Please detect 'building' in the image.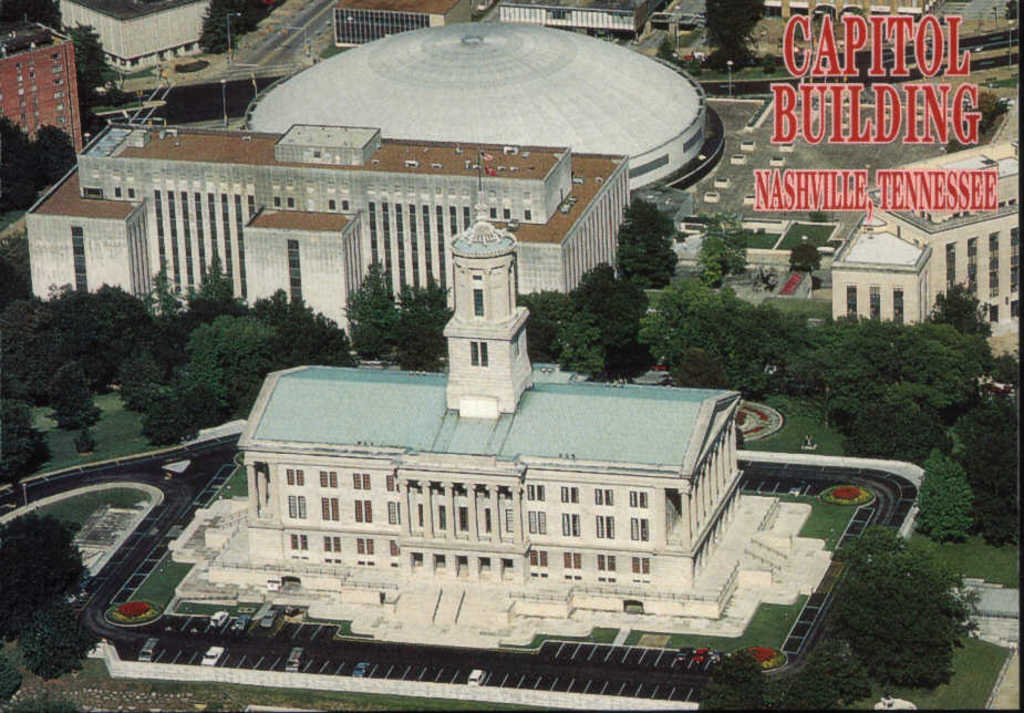
(830,154,1022,356).
